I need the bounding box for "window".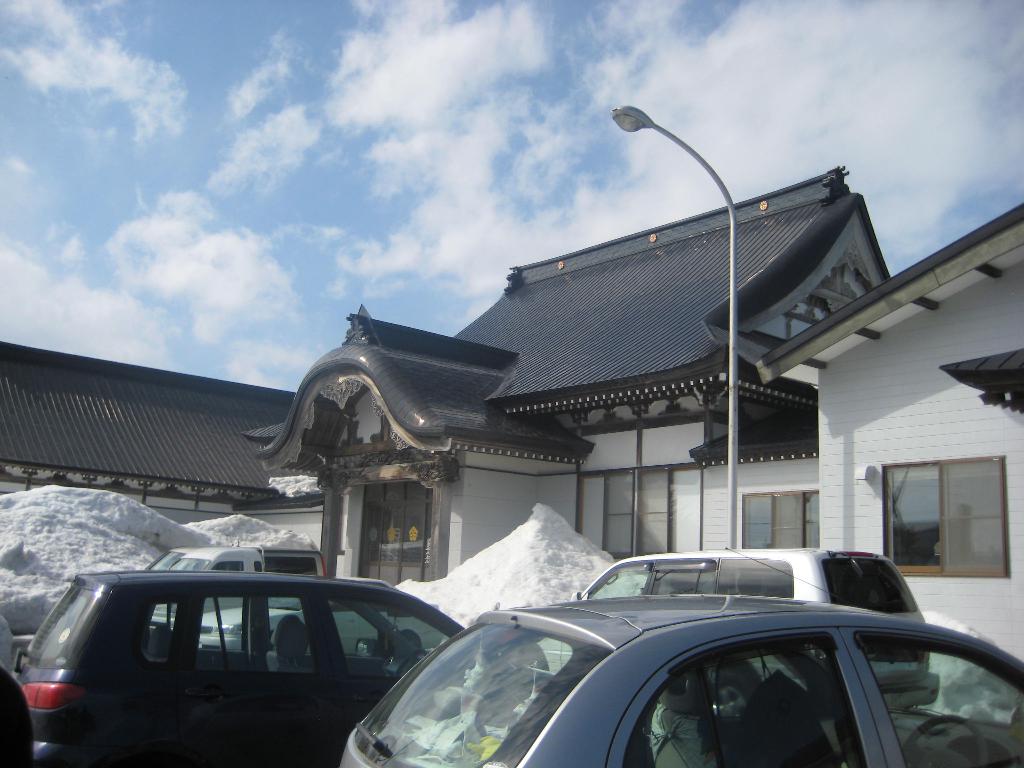
Here it is: <bbox>738, 490, 819, 548</bbox>.
